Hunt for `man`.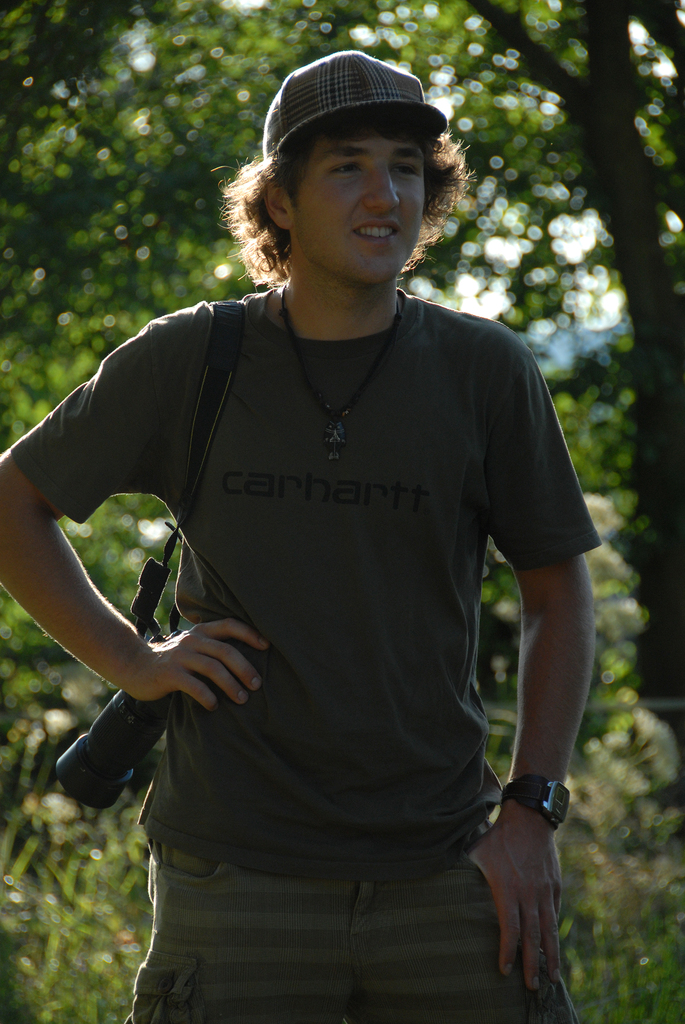
Hunted down at (0, 38, 591, 1023).
